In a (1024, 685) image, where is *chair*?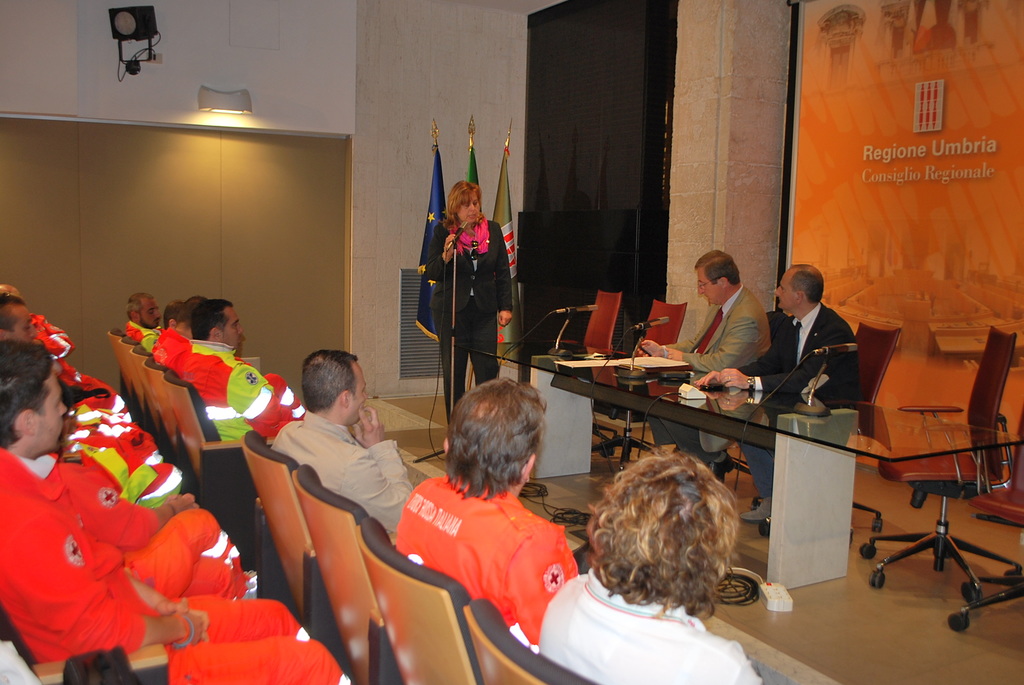
x1=577 y1=287 x2=621 y2=456.
